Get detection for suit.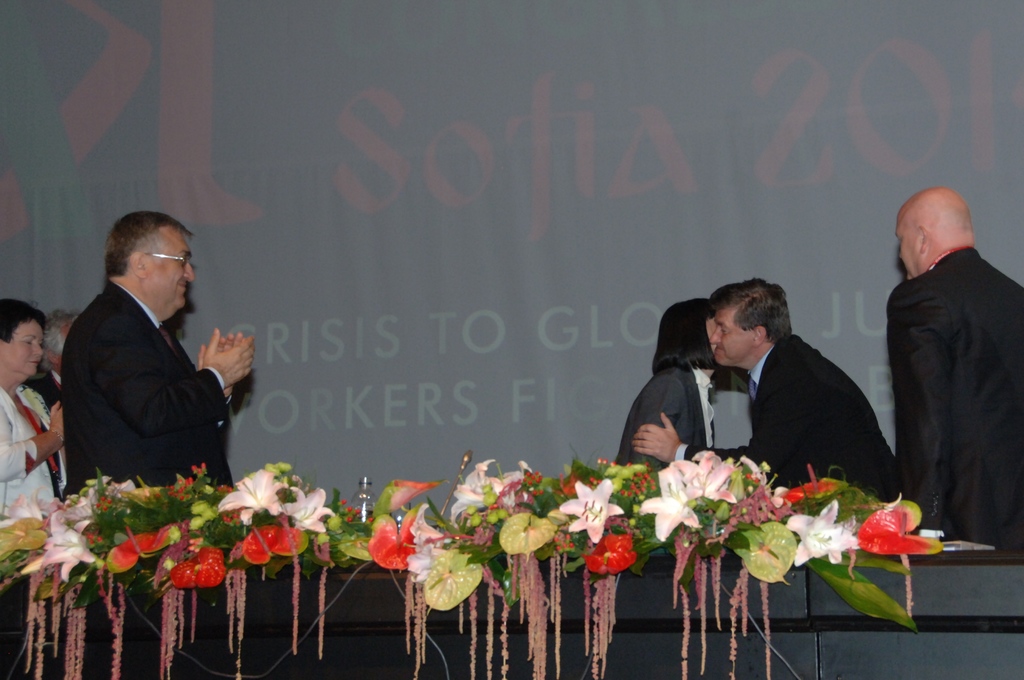
Detection: <box>63,274,232,493</box>.
